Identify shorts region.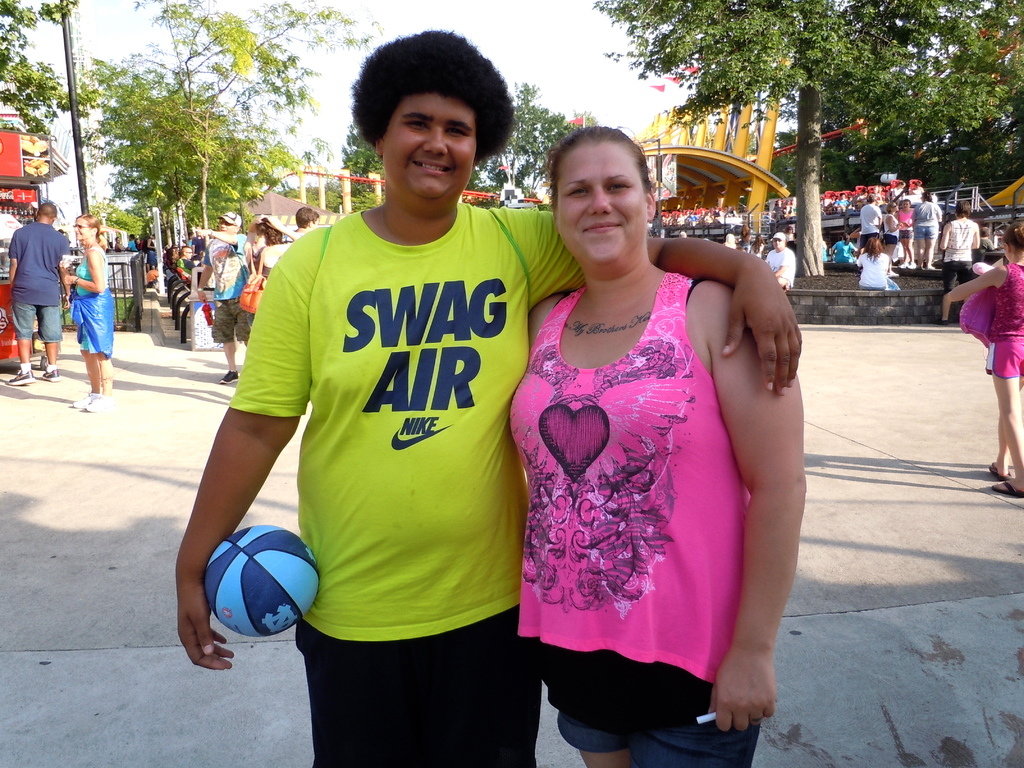
Region: (983, 341, 1023, 380).
